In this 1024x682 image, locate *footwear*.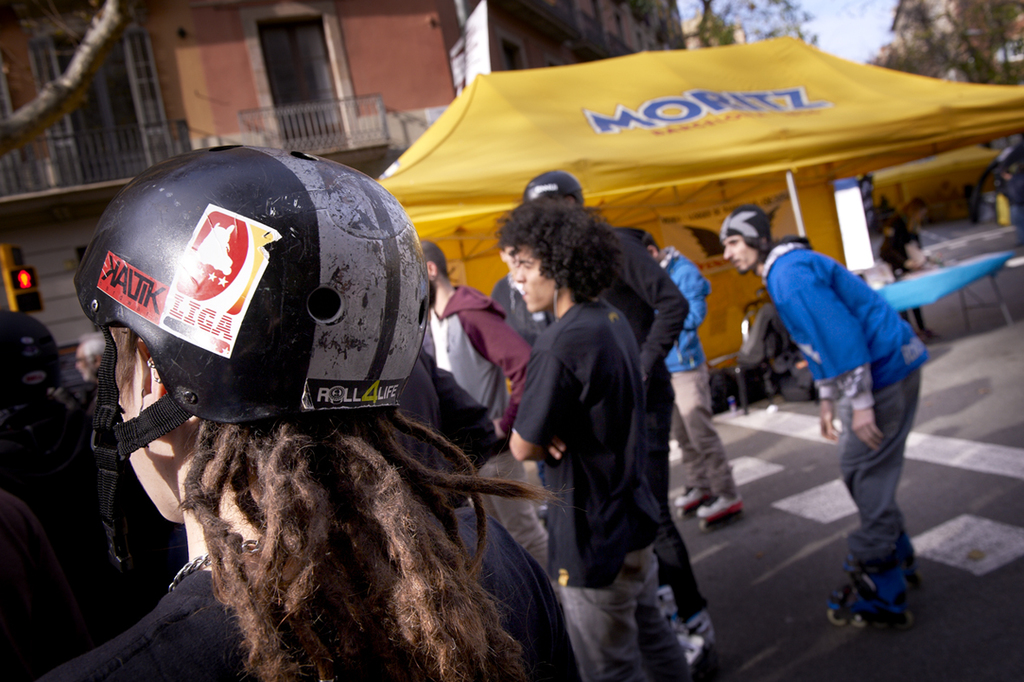
Bounding box: 657 587 704 661.
